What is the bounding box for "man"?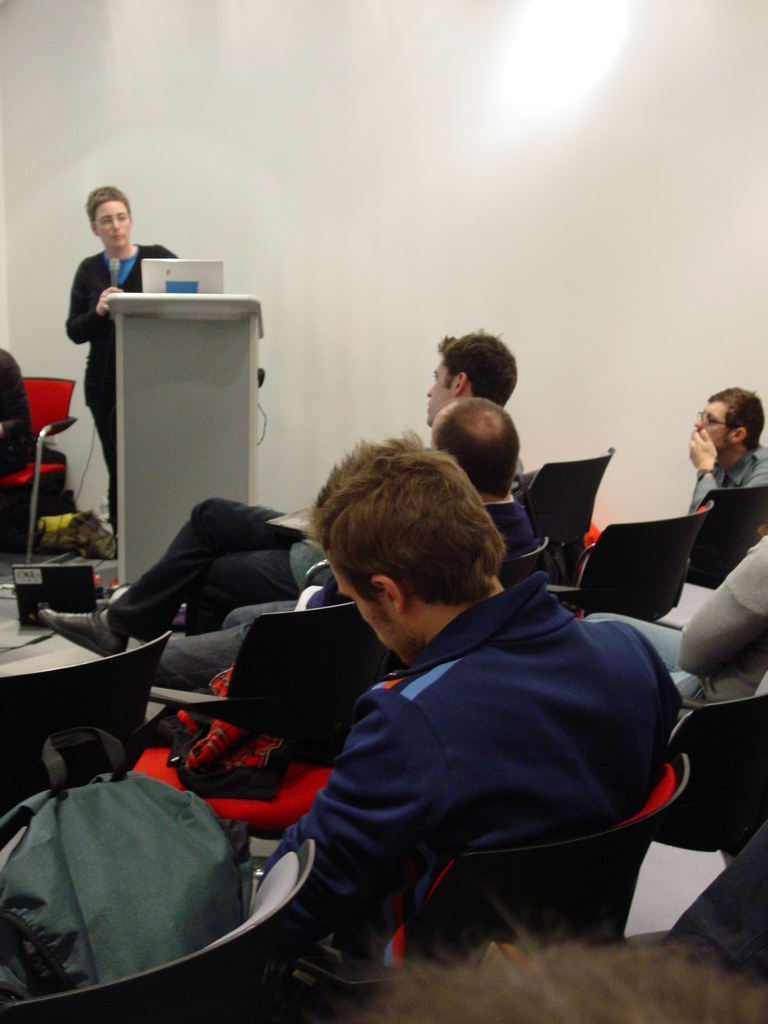
{"x1": 31, "y1": 324, "x2": 522, "y2": 659}.
